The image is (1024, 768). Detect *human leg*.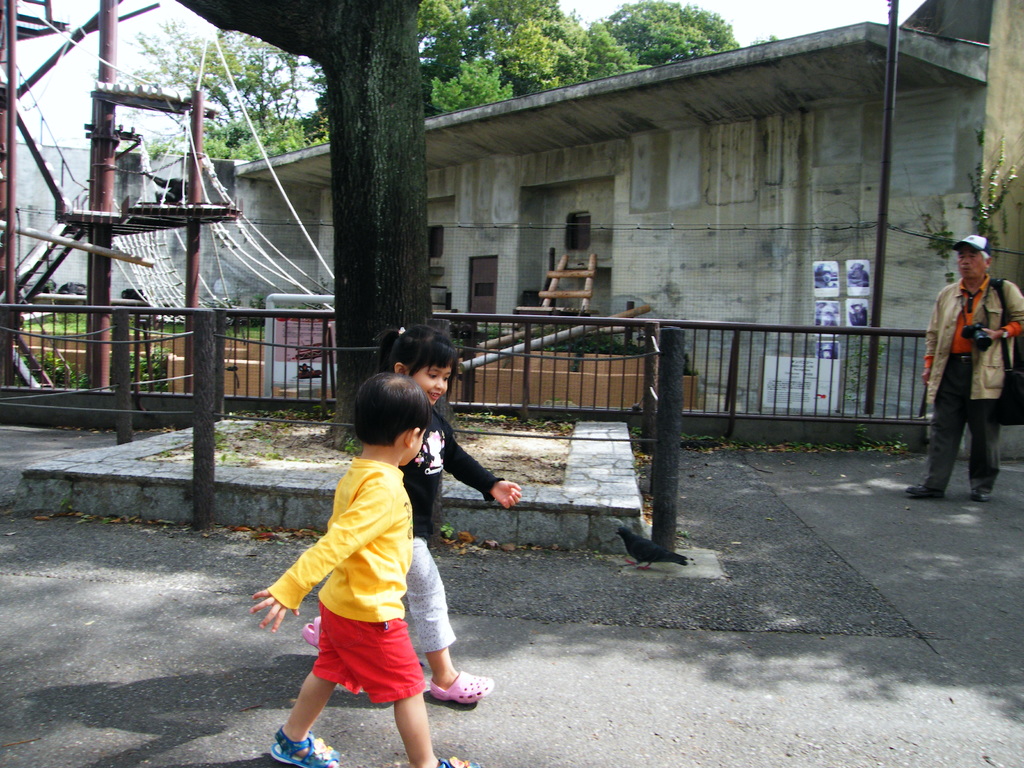
Detection: (left=348, top=595, right=475, bottom=767).
